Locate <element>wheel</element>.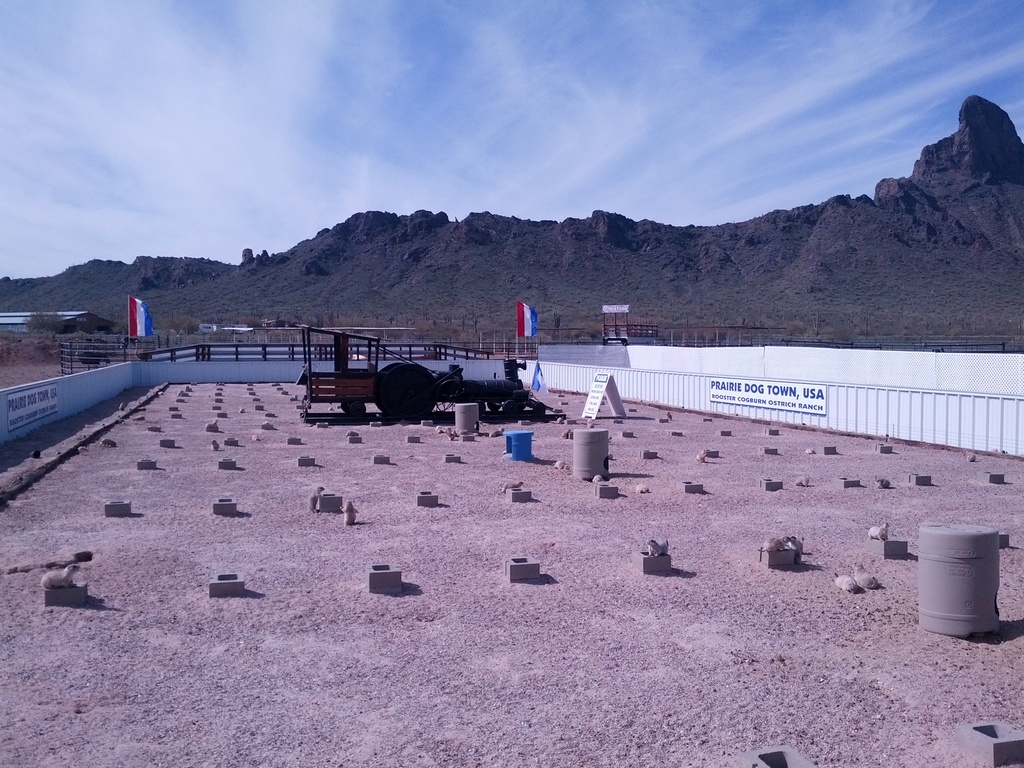
Bounding box: crop(376, 367, 431, 418).
